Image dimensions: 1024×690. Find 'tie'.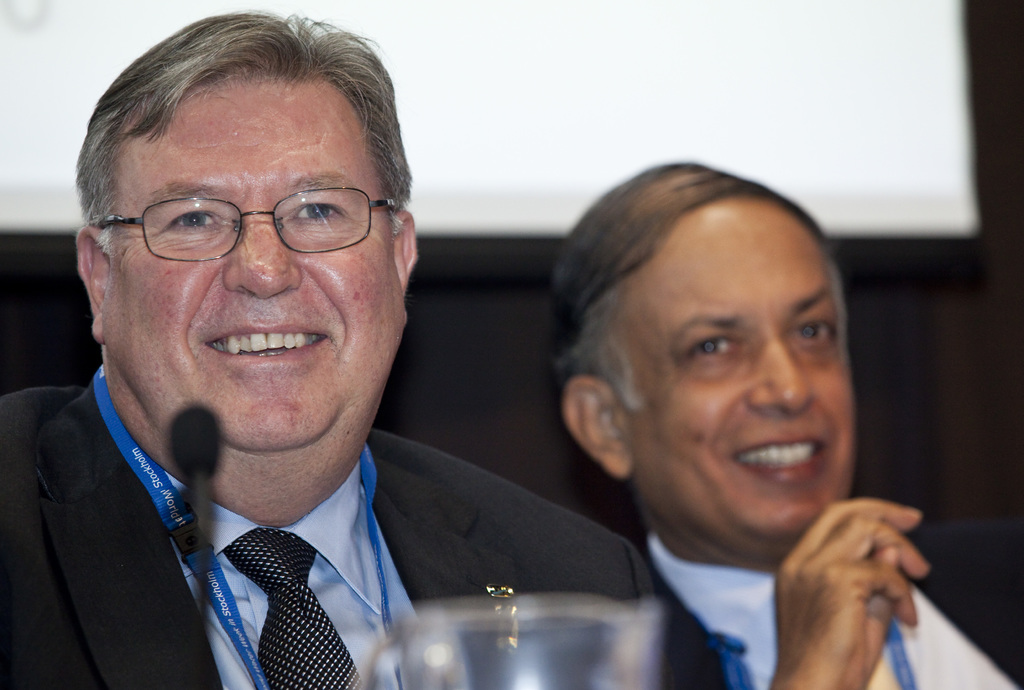
left=223, top=527, right=367, bottom=689.
